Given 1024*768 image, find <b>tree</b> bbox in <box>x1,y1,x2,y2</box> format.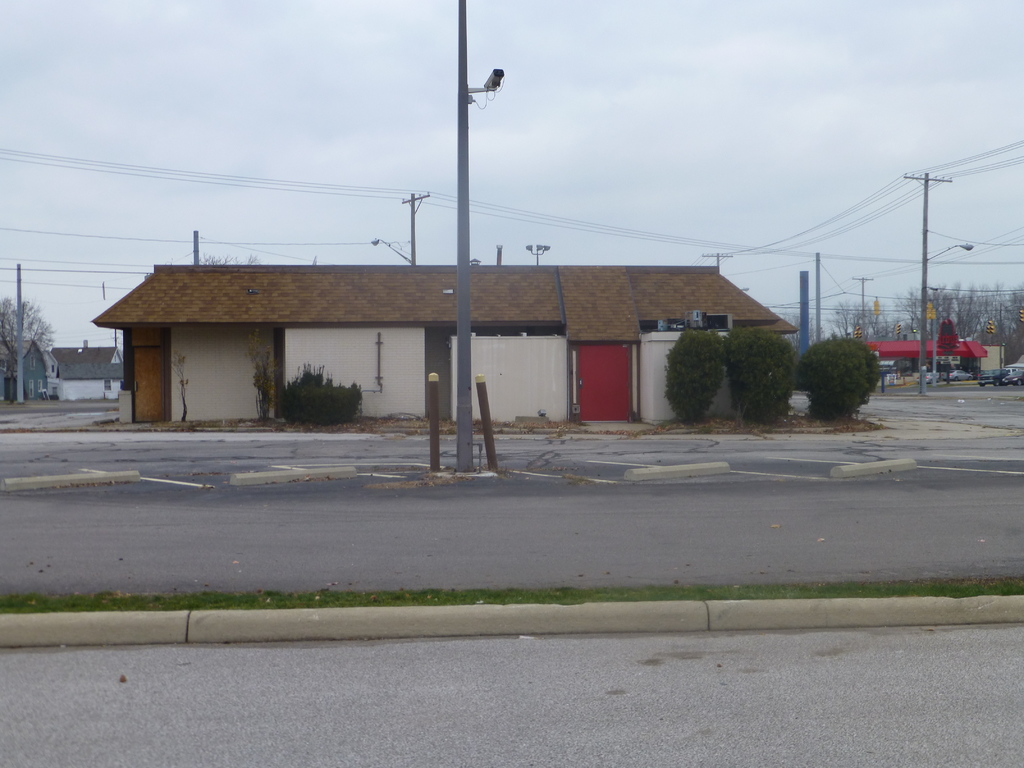
<box>799,321,890,417</box>.
